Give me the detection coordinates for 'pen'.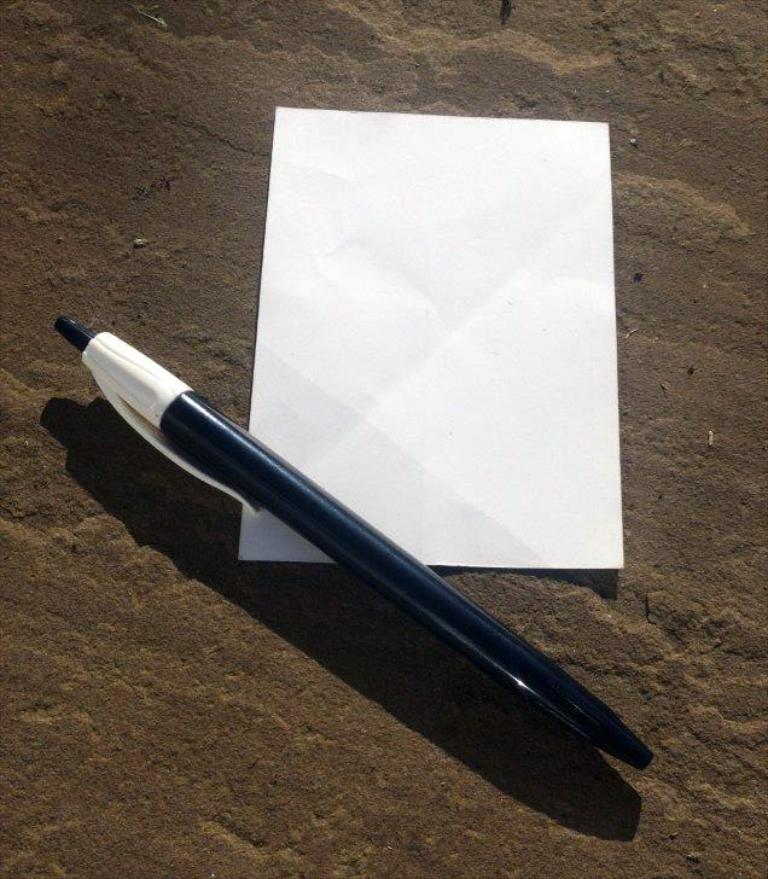
bbox=[54, 316, 662, 773].
